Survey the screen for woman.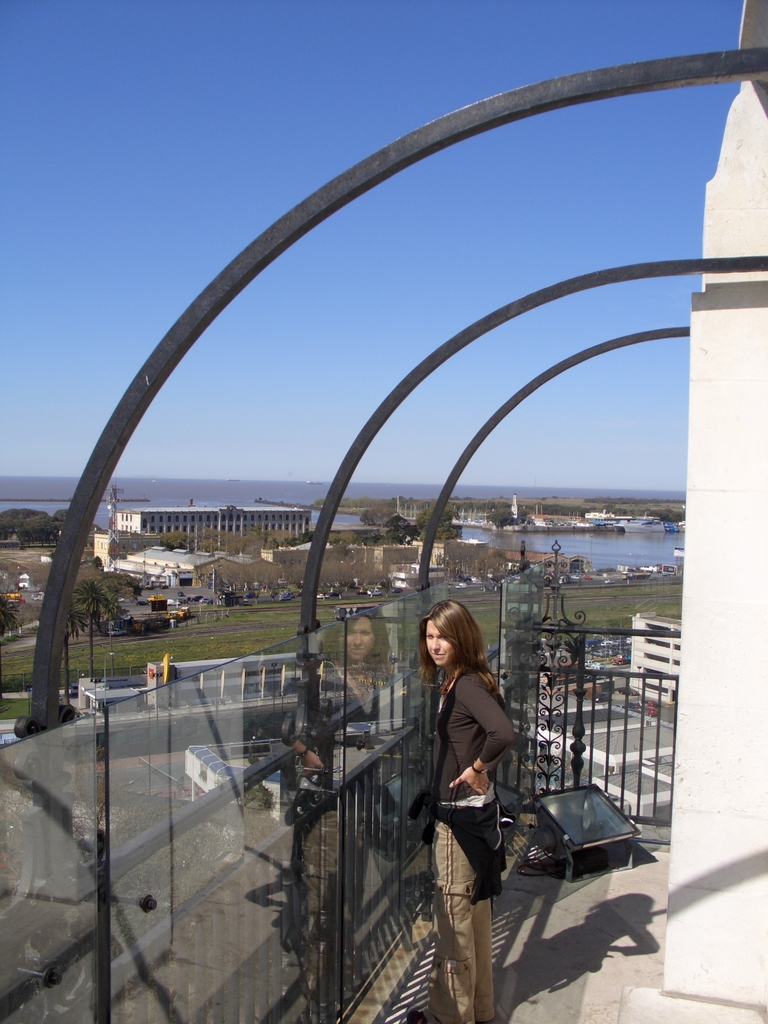
Survey found: 417/594/532/1004.
